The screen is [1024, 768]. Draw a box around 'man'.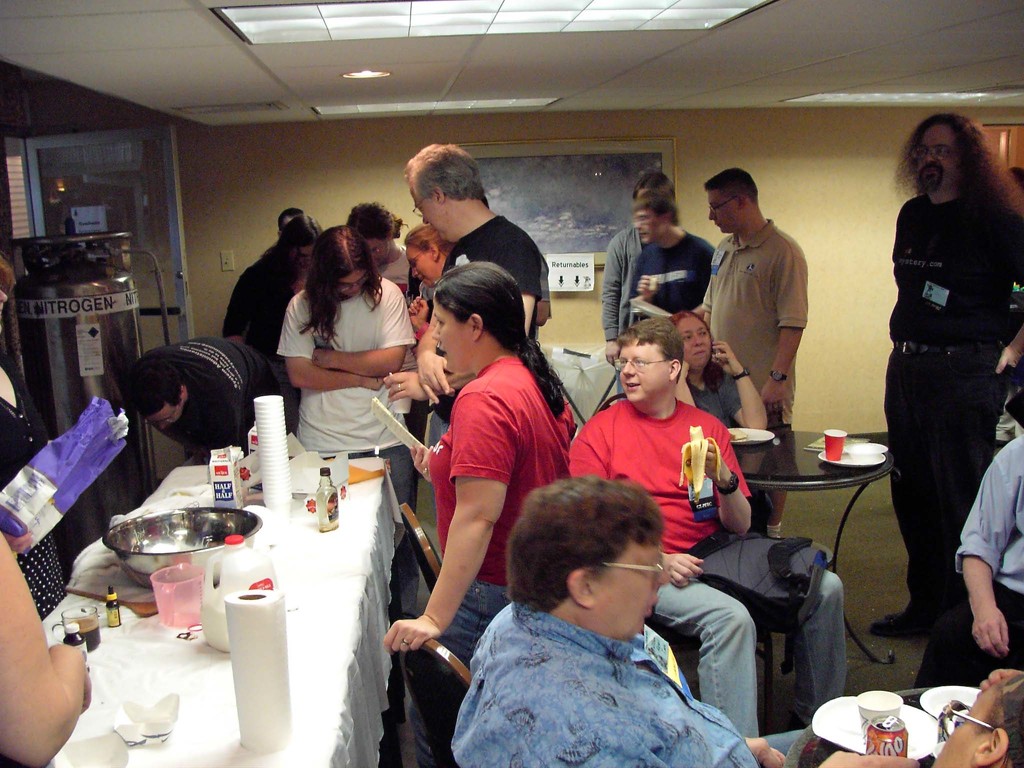
<bbox>126, 336, 297, 483</bbox>.
